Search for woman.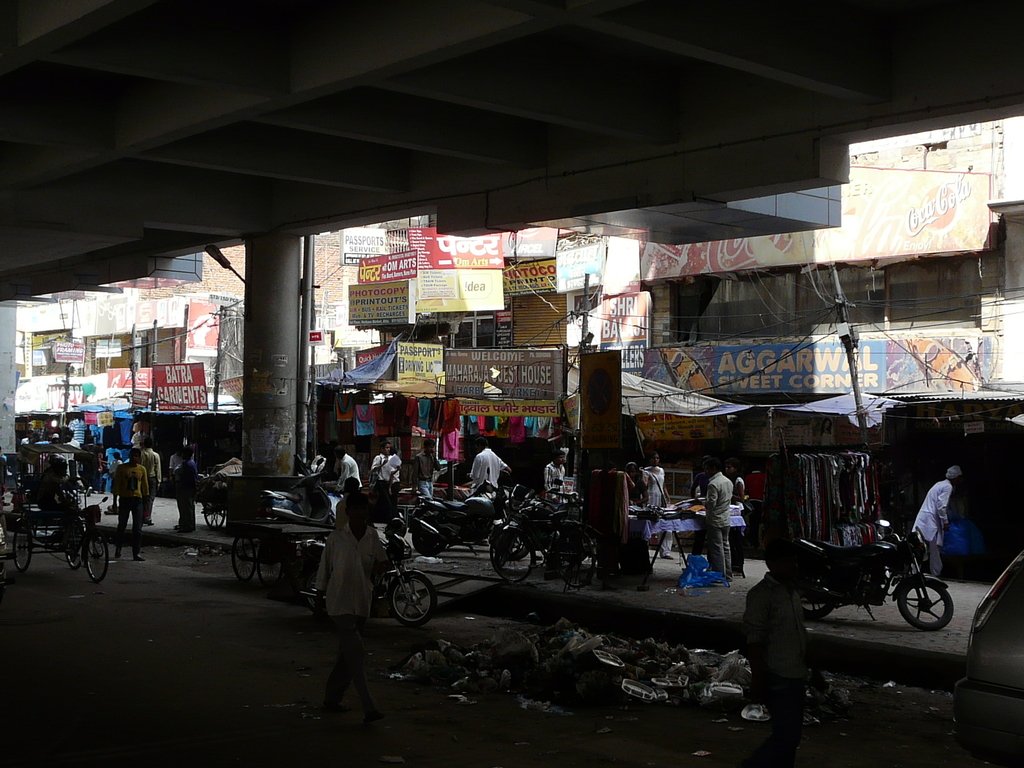
Found at bbox(726, 461, 746, 579).
